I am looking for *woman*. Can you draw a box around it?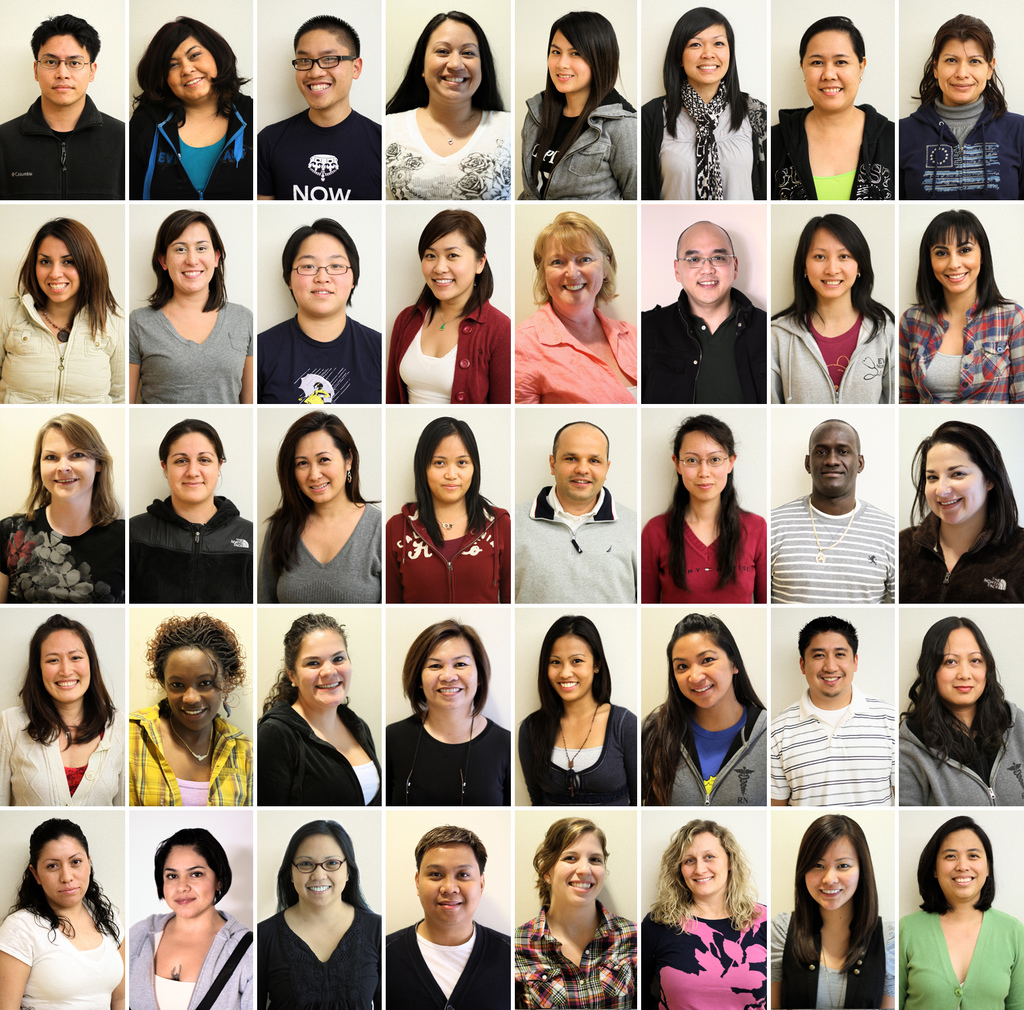
Sure, the bounding box is BBox(1, 414, 124, 612).
